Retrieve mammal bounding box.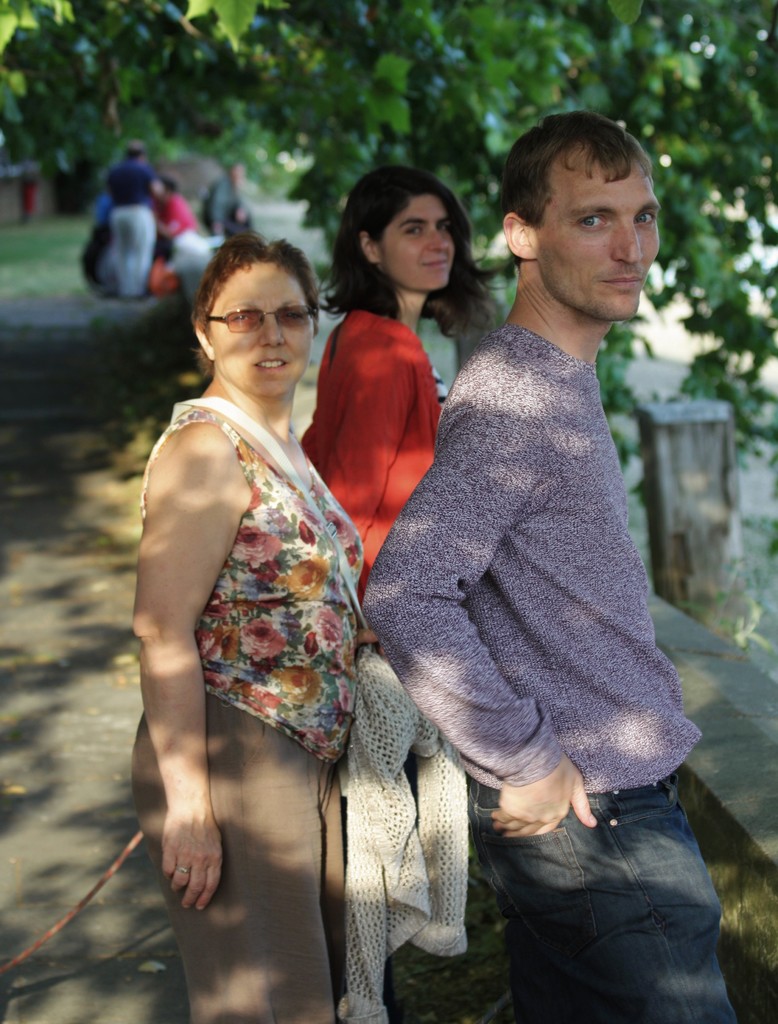
Bounding box: select_region(293, 167, 514, 1000).
